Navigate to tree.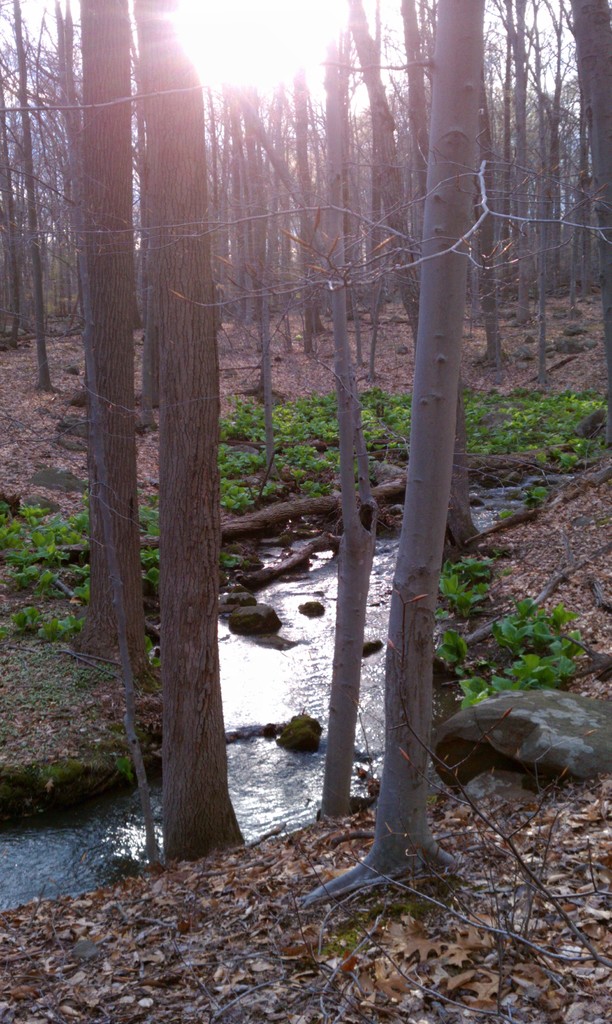
Navigation target: [x1=77, y1=0, x2=161, y2=676].
